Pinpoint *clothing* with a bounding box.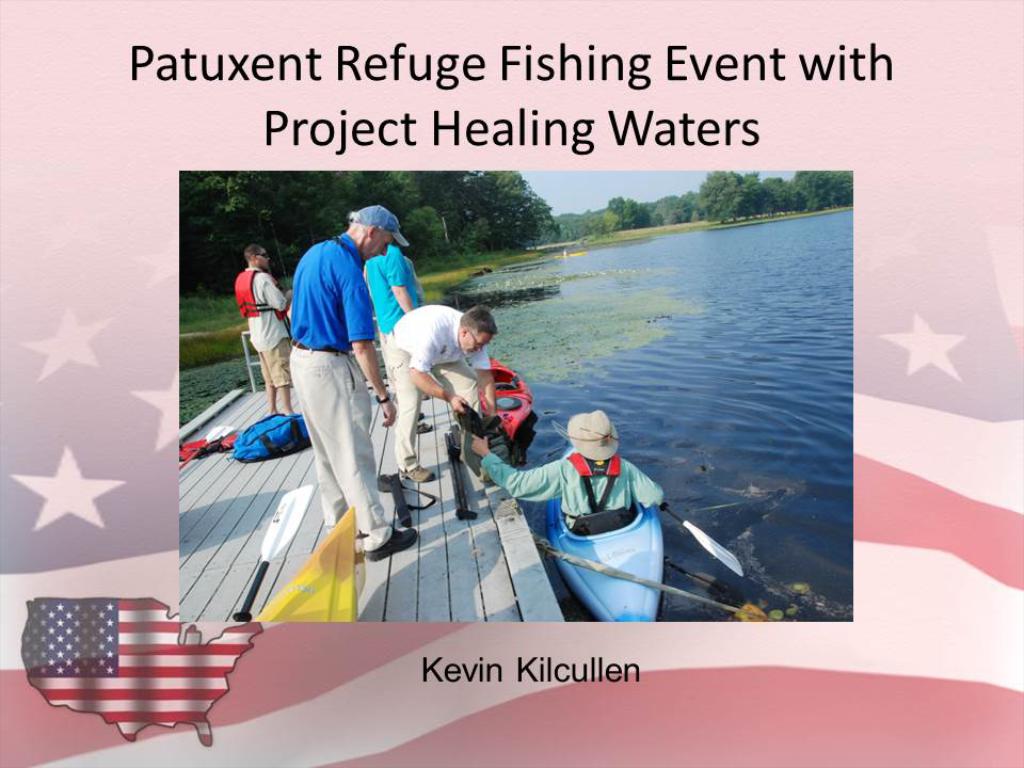
locate(244, 266, 288, 387).
